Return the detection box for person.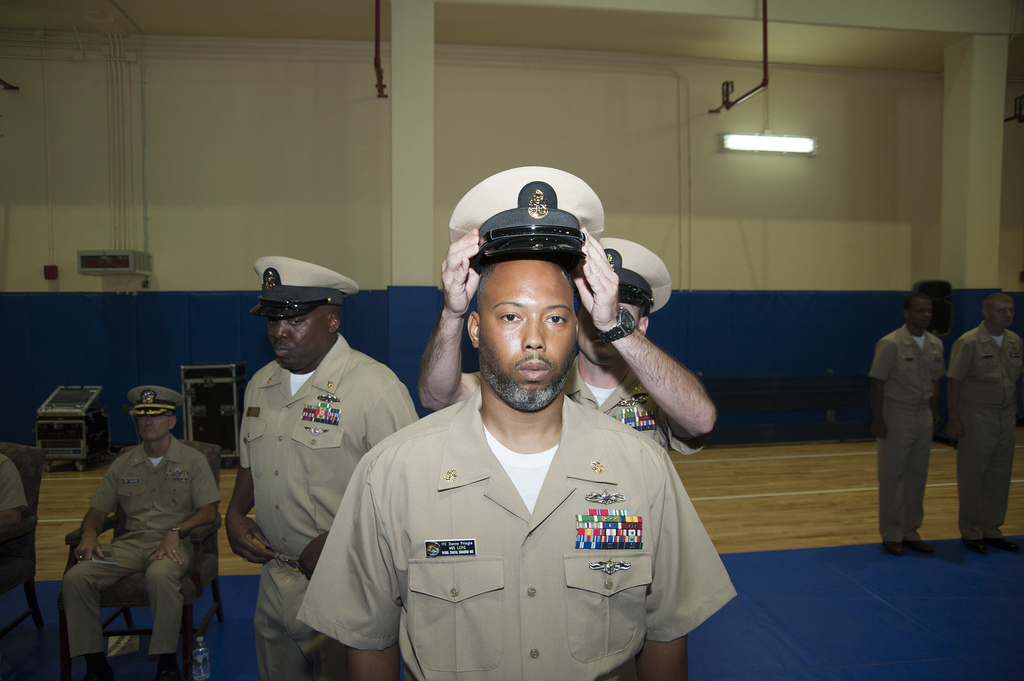
select_region(296, 170, 739, 680).
